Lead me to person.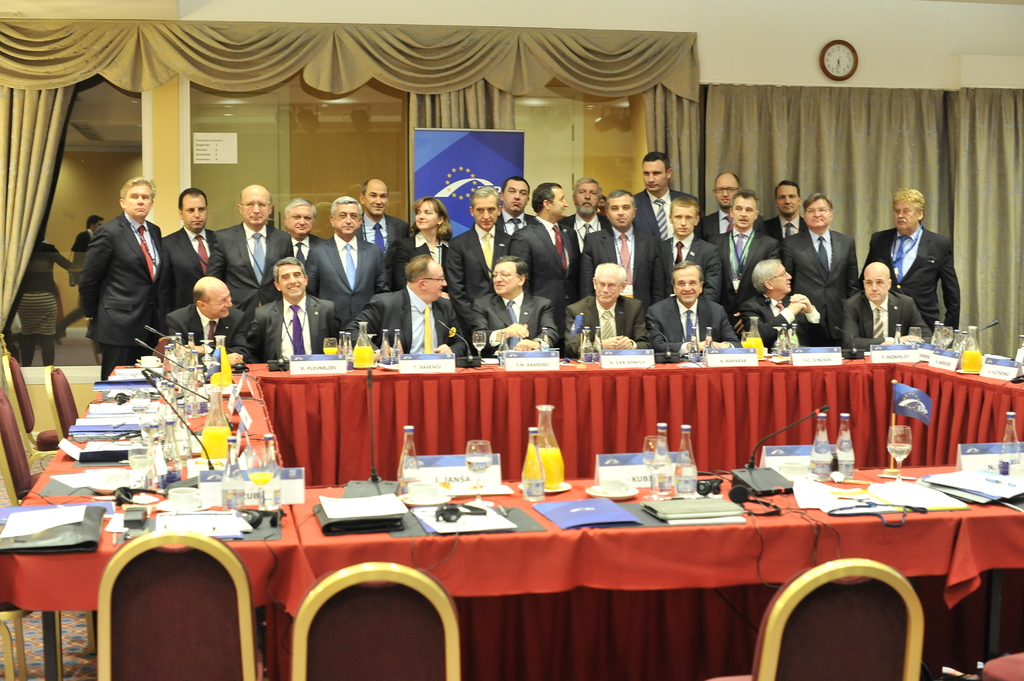
Lead to <bbox>868, 194, 963, 338</bbox>.
